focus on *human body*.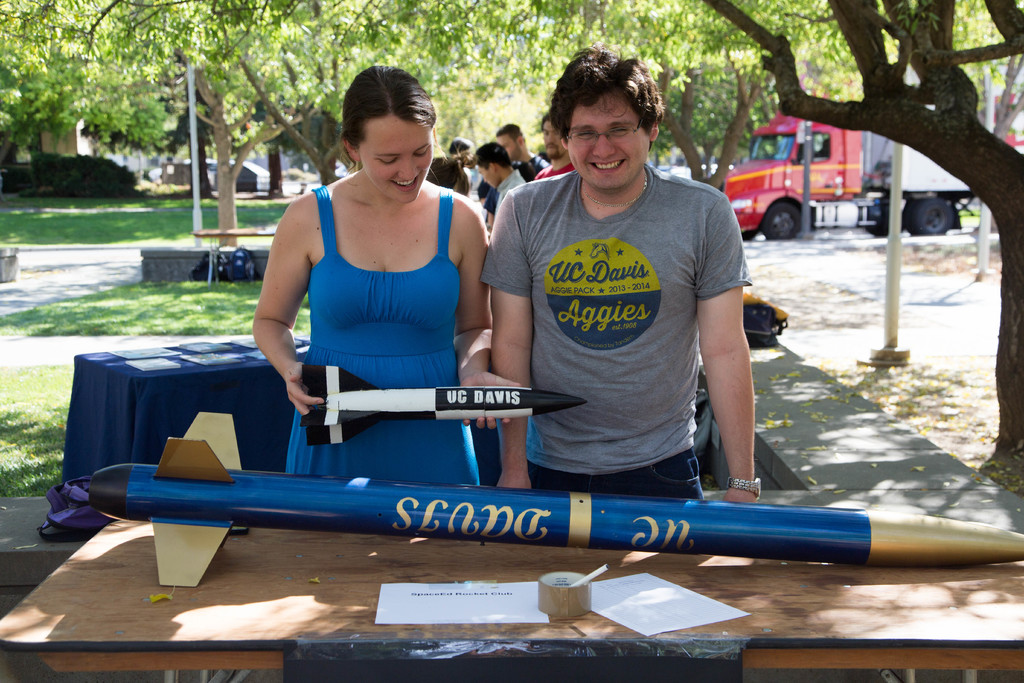
Focused at box(251, 65, 497, 453).
